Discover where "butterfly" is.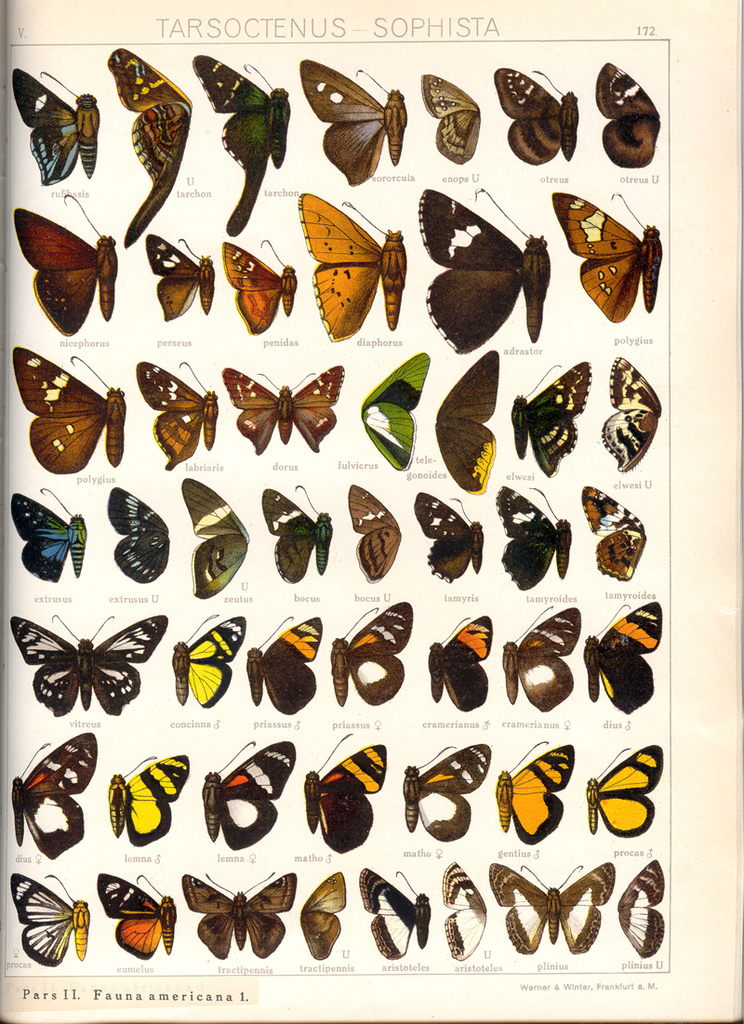
Discovered at [x1=1, y1=475, x2=101, y2=586].
